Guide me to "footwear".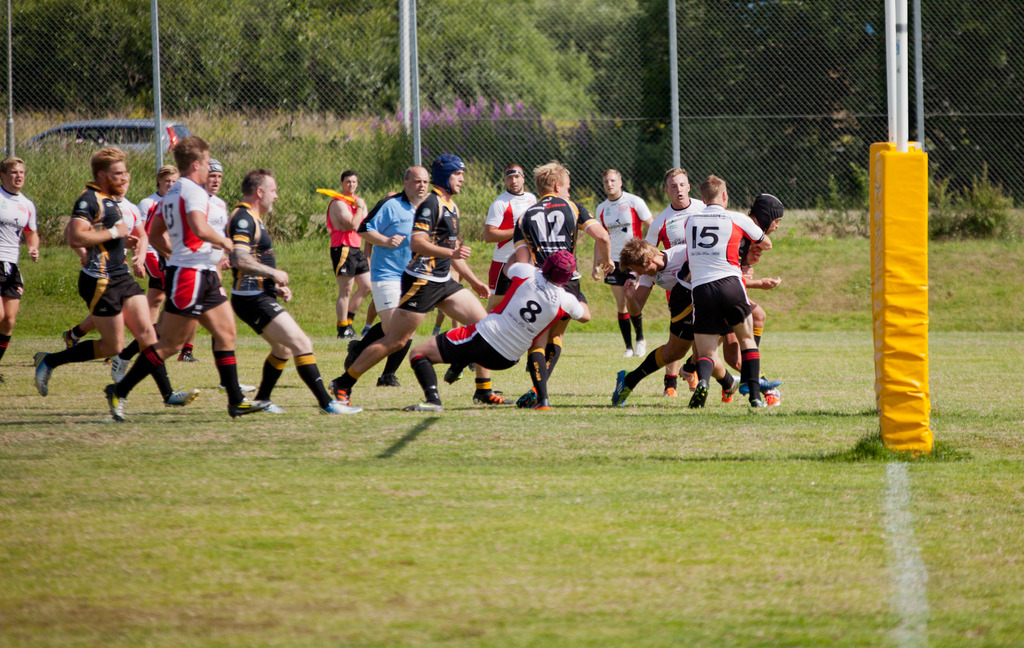
Guidance: l=30, t=351, r=50, b=399.
